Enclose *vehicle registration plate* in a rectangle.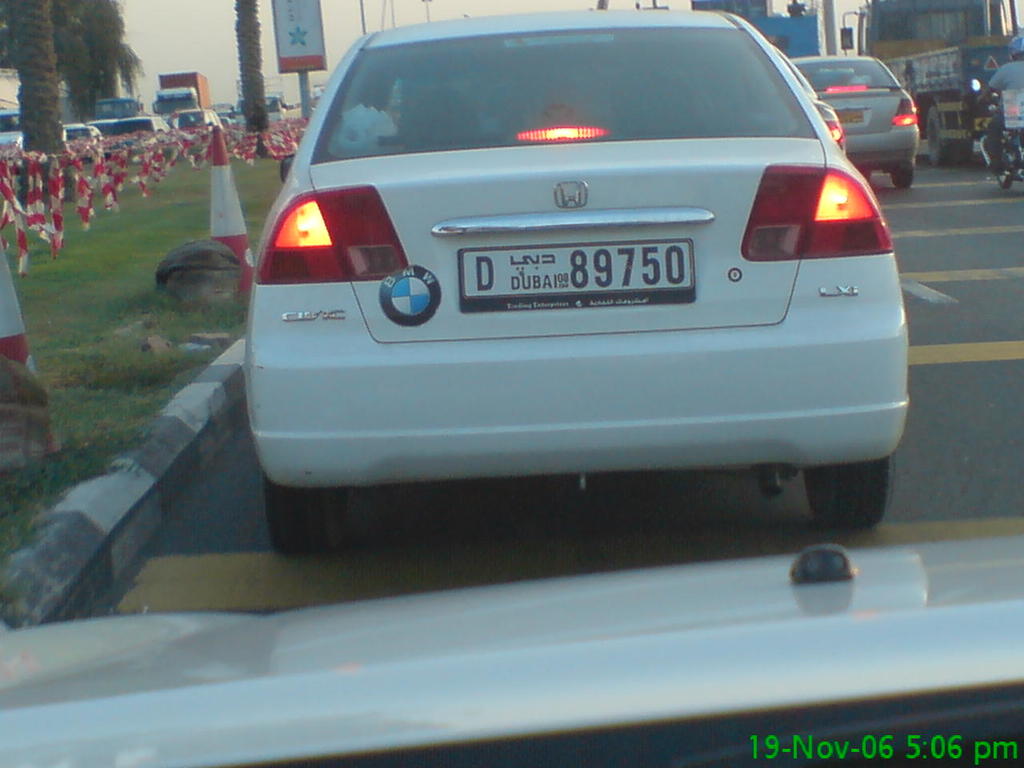
pyautogui.locateOnScreen(476, 209, 727, 346).
